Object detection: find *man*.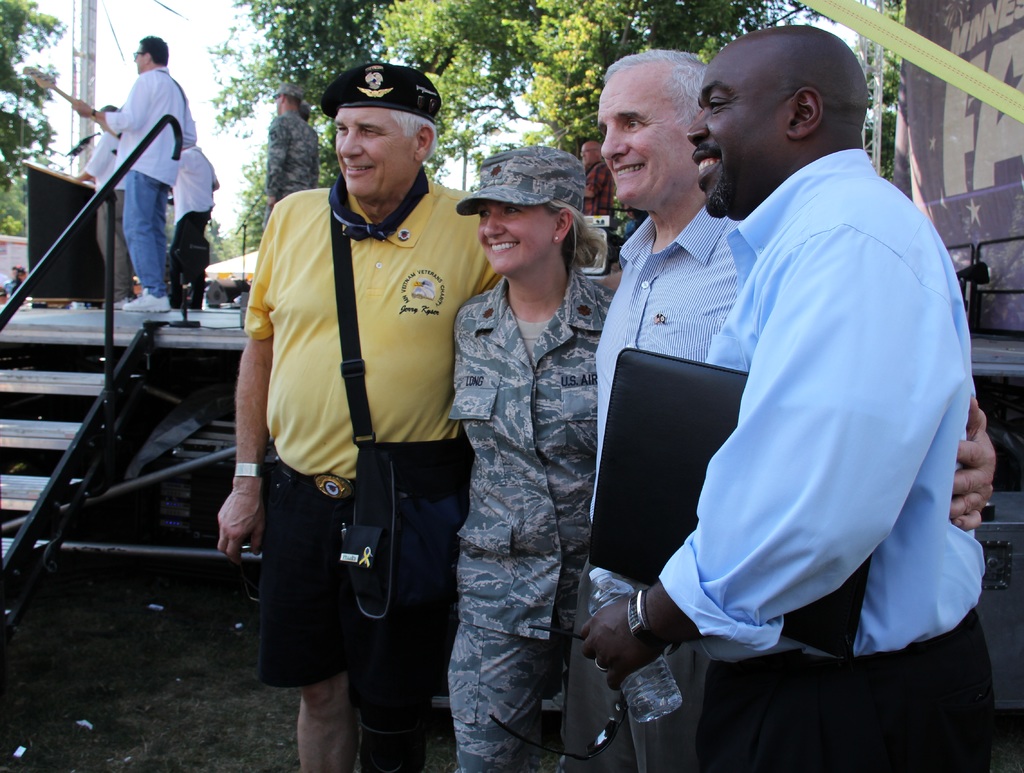
<box>216,61,502,772</box>.
